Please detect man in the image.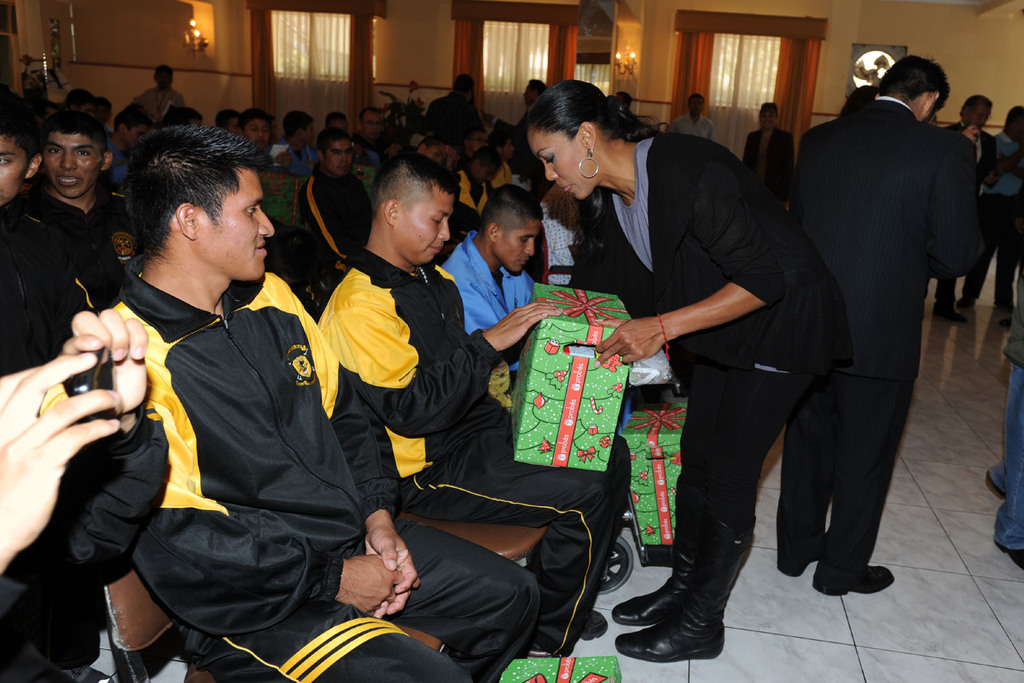
<box>429,72,478,141</box>.
